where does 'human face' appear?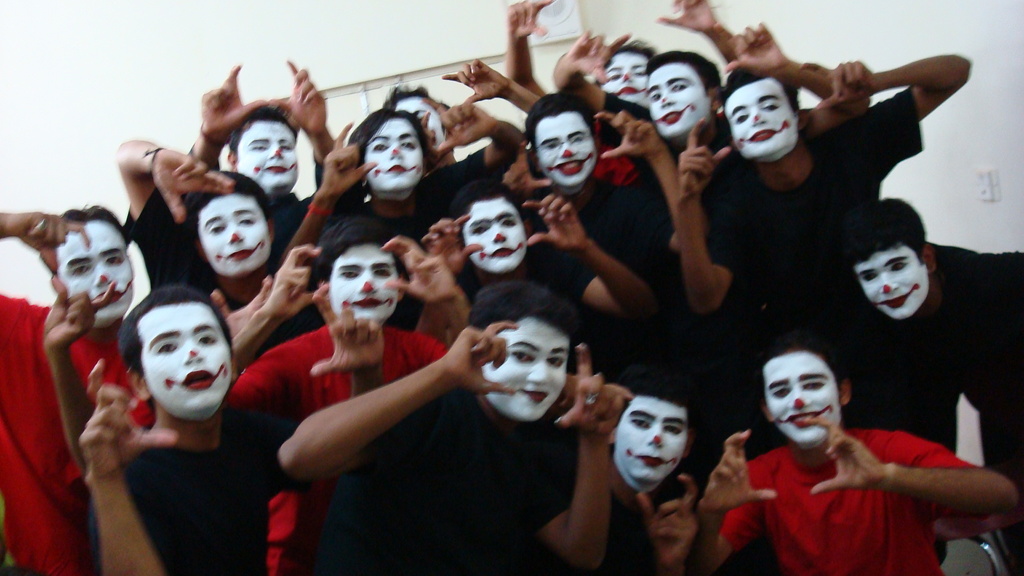
Appears at 138, 302, 230, 412.
